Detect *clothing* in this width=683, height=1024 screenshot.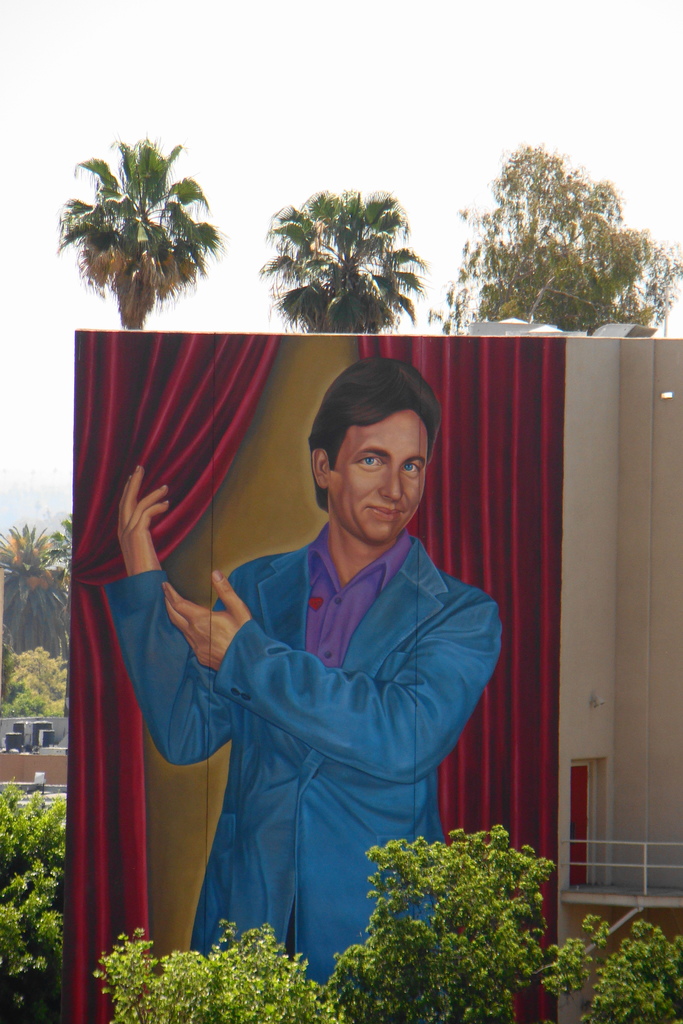
Detection: [160, 438, 495, 972].
